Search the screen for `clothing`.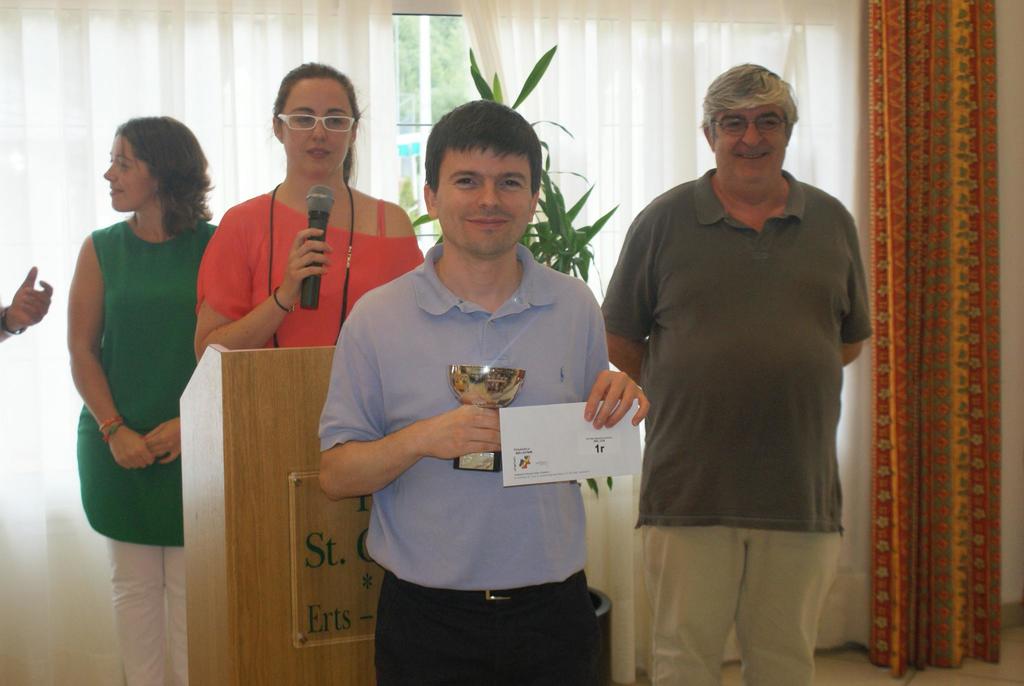
Found at pyautogui.locateOnScreen(616, 161, 857, 585).
